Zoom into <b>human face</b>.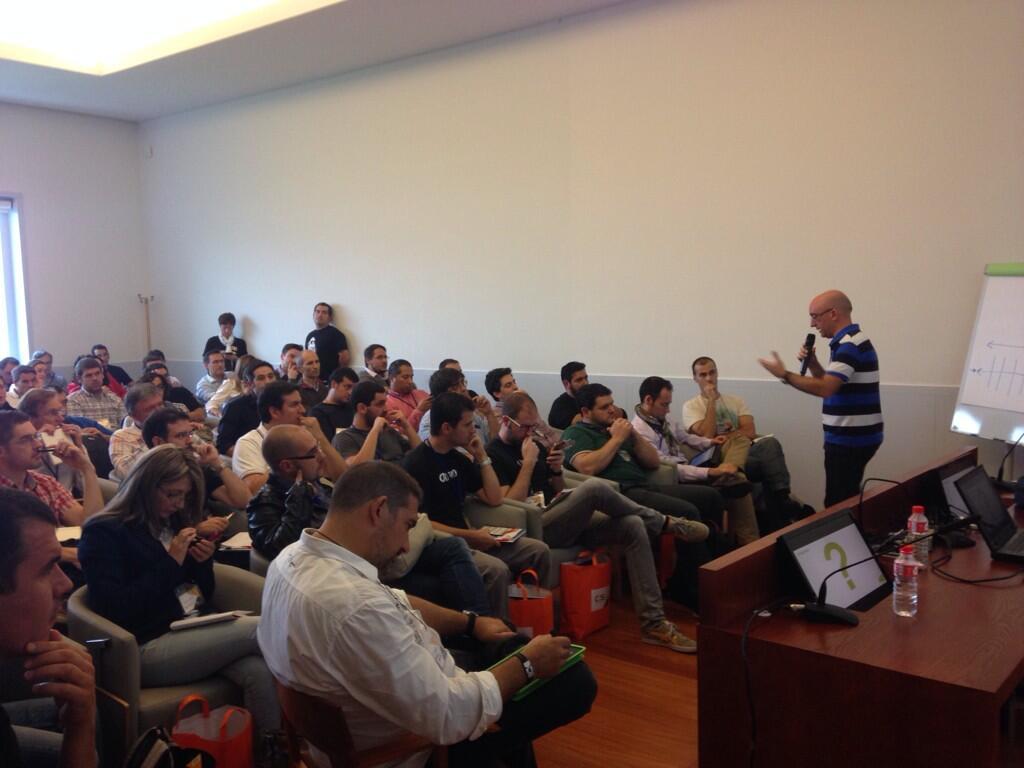
Zoom target: (left=156, top=470, right=193, bottom=520).
